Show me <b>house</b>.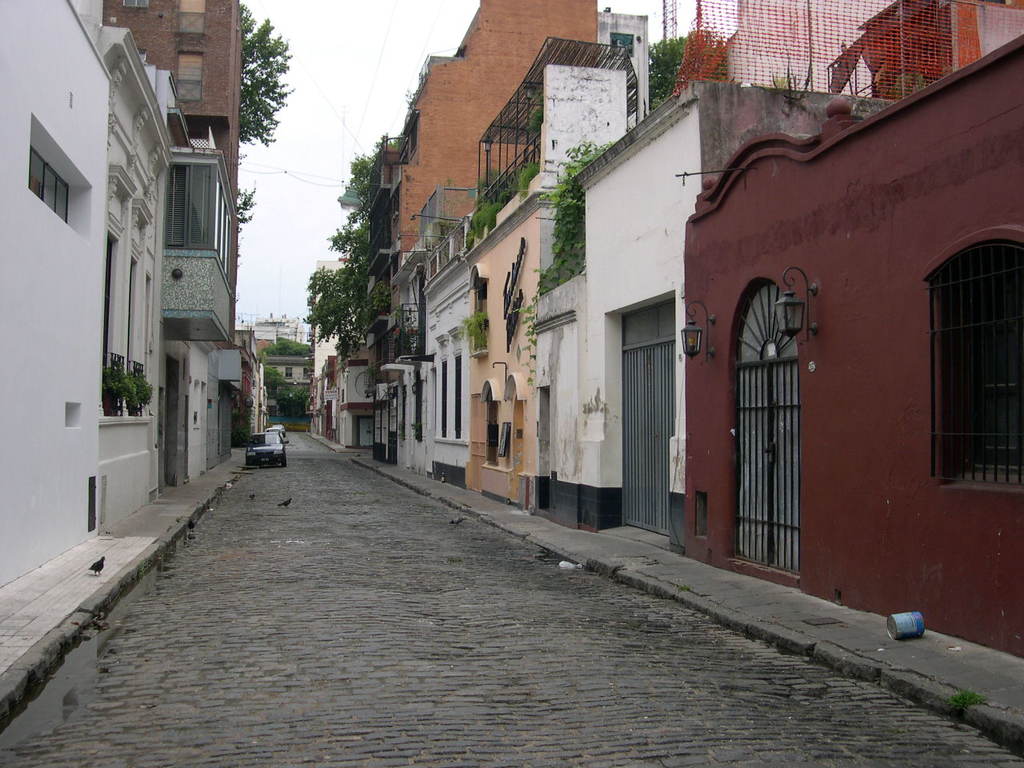
<b>house</b> is here: <bbox>105, 5, 246, 489</bbox>.
